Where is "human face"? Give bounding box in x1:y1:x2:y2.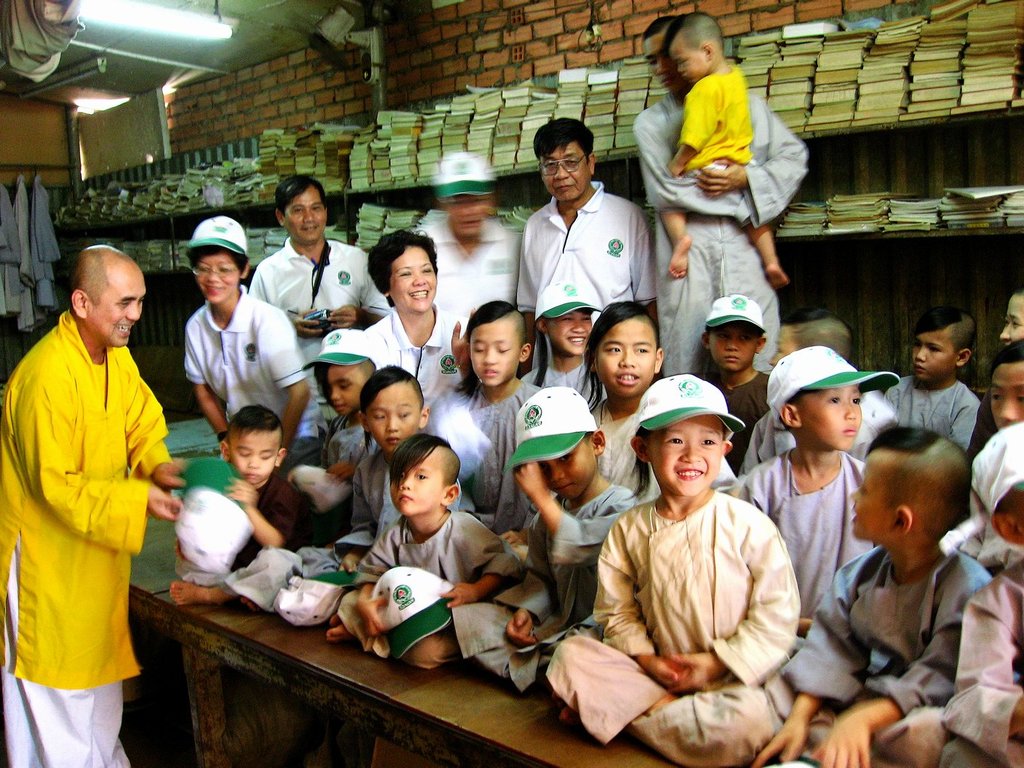
389:251:434:313.
